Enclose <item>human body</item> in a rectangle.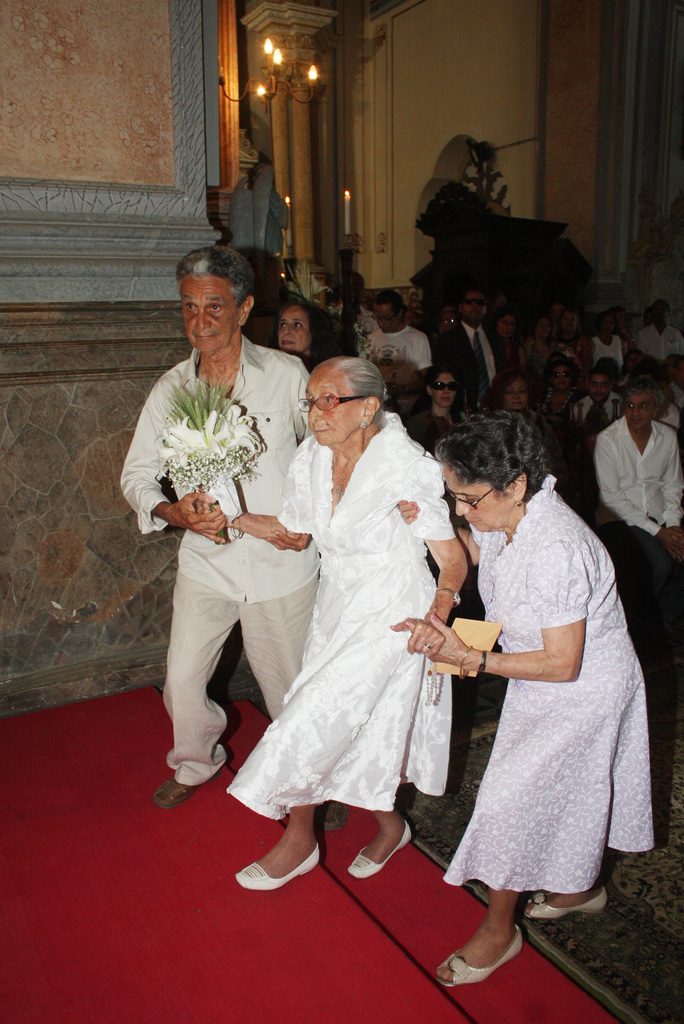
{"x1": 402, "y1": 406, "x2": 657, "y2": 988}.
